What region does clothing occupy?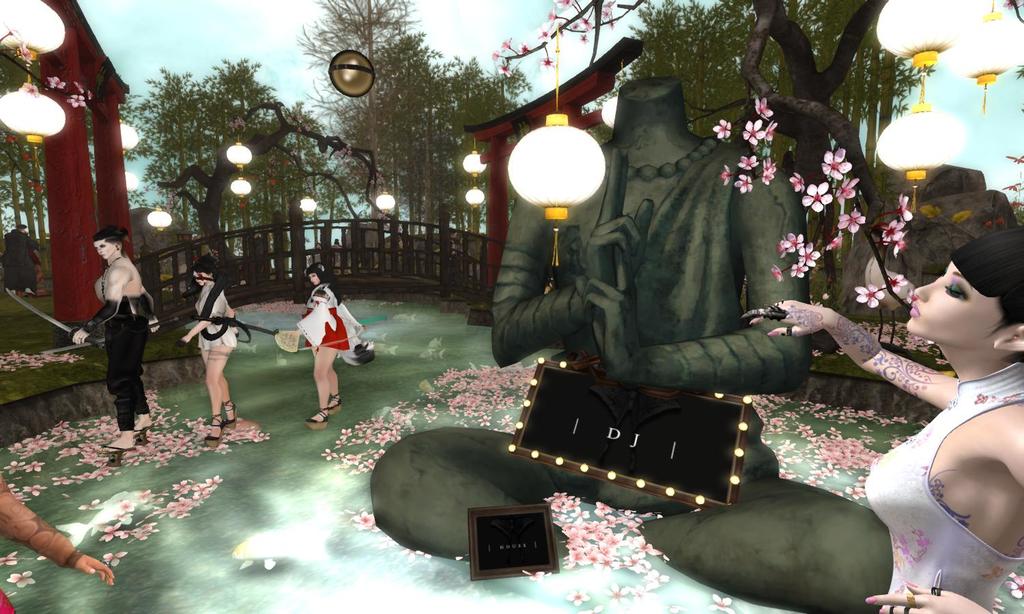
select_region(83, 257, 152, 428).
